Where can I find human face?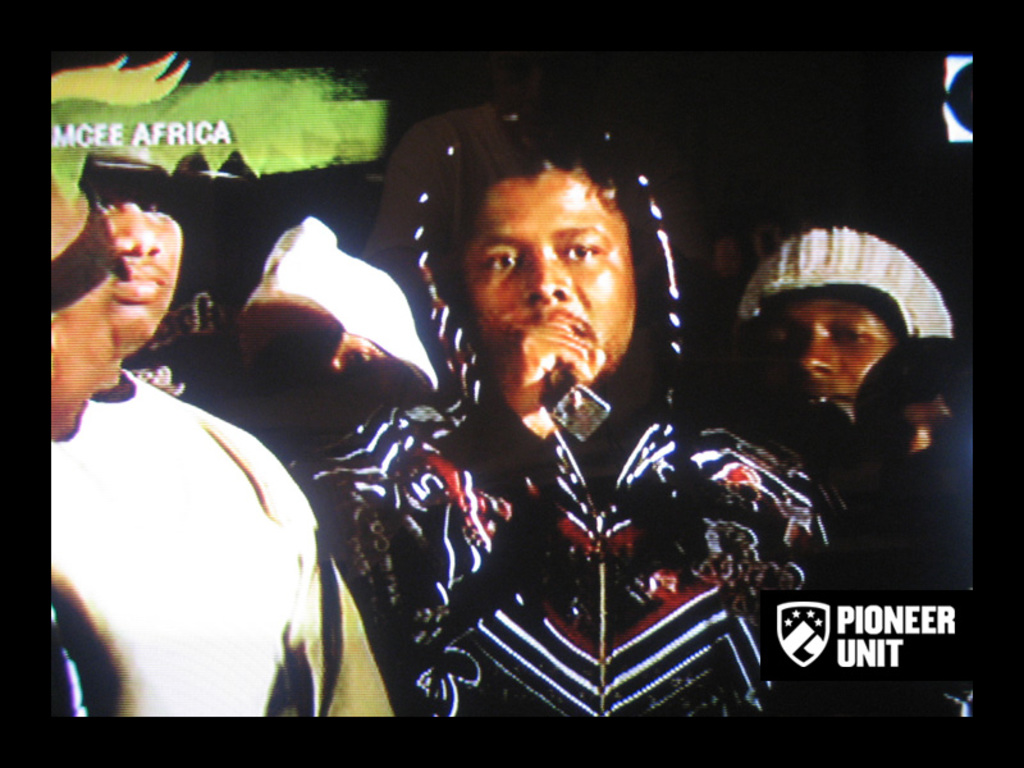
You can find it at bbox=(460, 168, 636, 384).
